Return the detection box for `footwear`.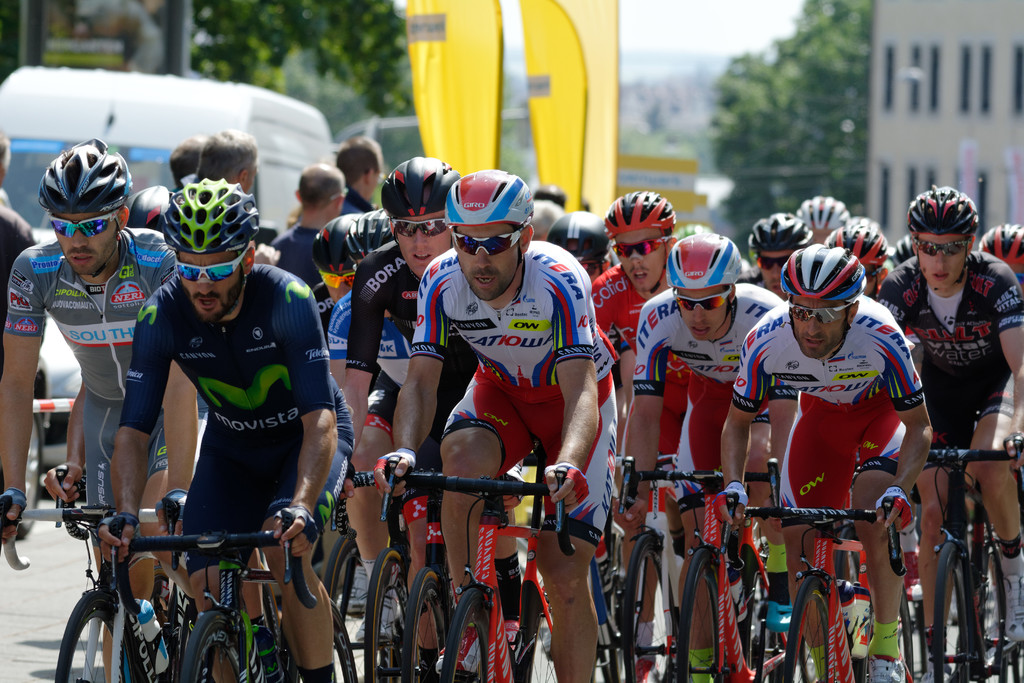
BBox(996, 559, 1023, 648).
